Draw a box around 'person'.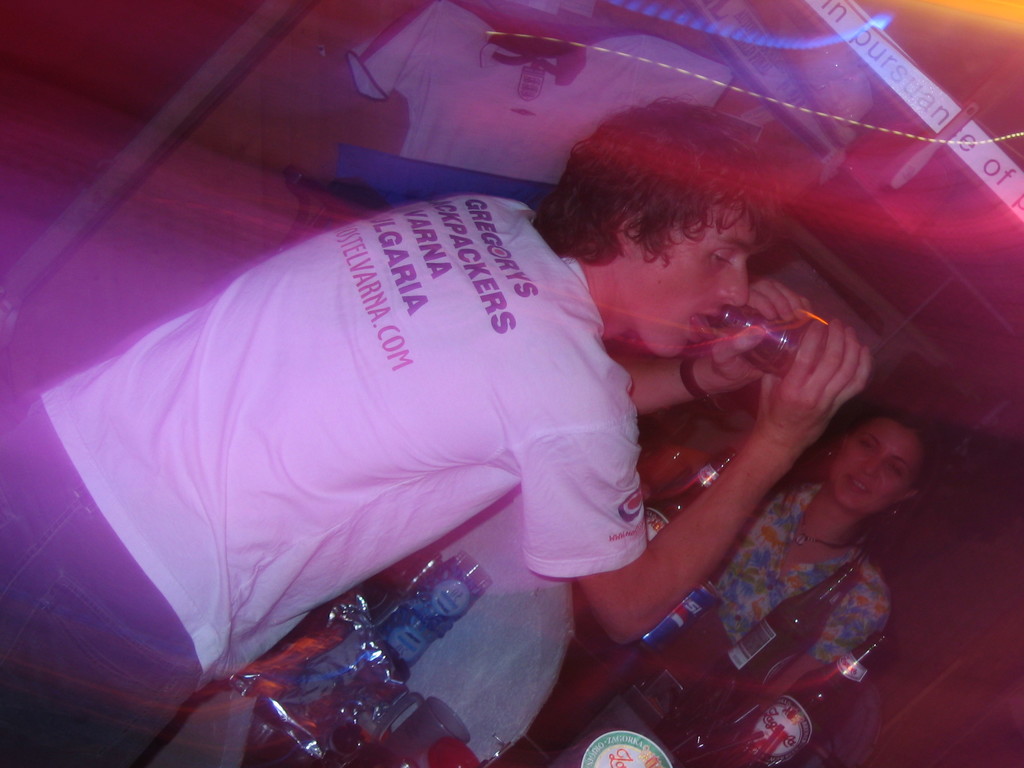
l=703, t=397, r=934, b=702.
